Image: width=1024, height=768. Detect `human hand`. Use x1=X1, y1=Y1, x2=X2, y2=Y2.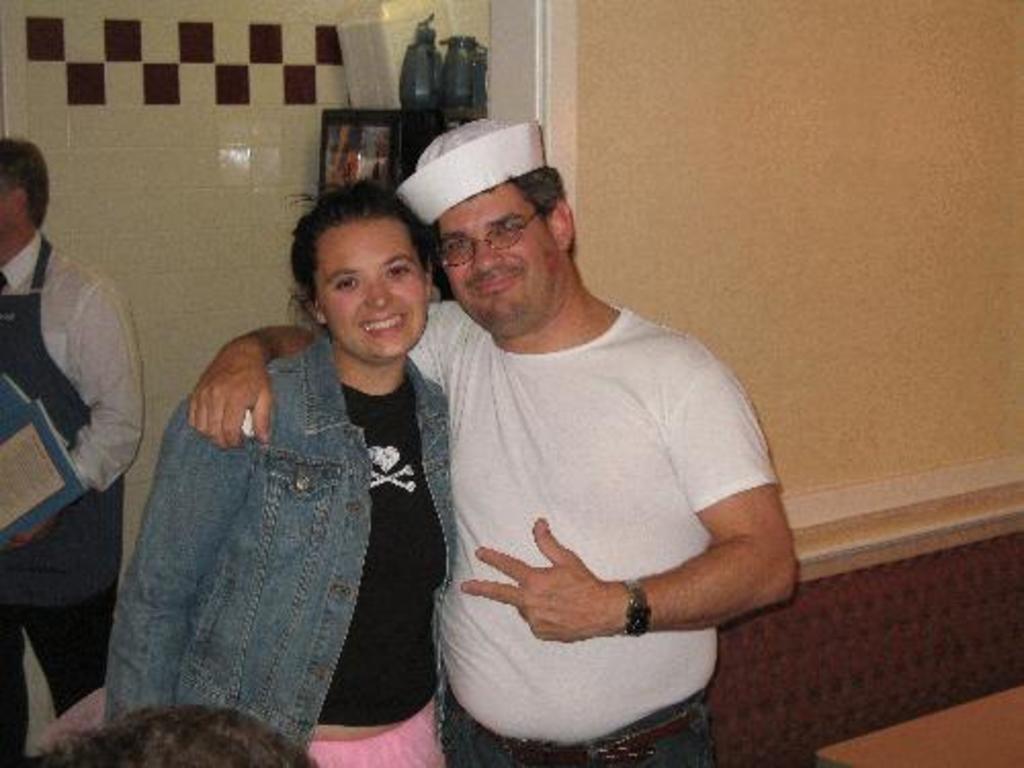
x1=10, y1=518, x2=43, y2=553.
